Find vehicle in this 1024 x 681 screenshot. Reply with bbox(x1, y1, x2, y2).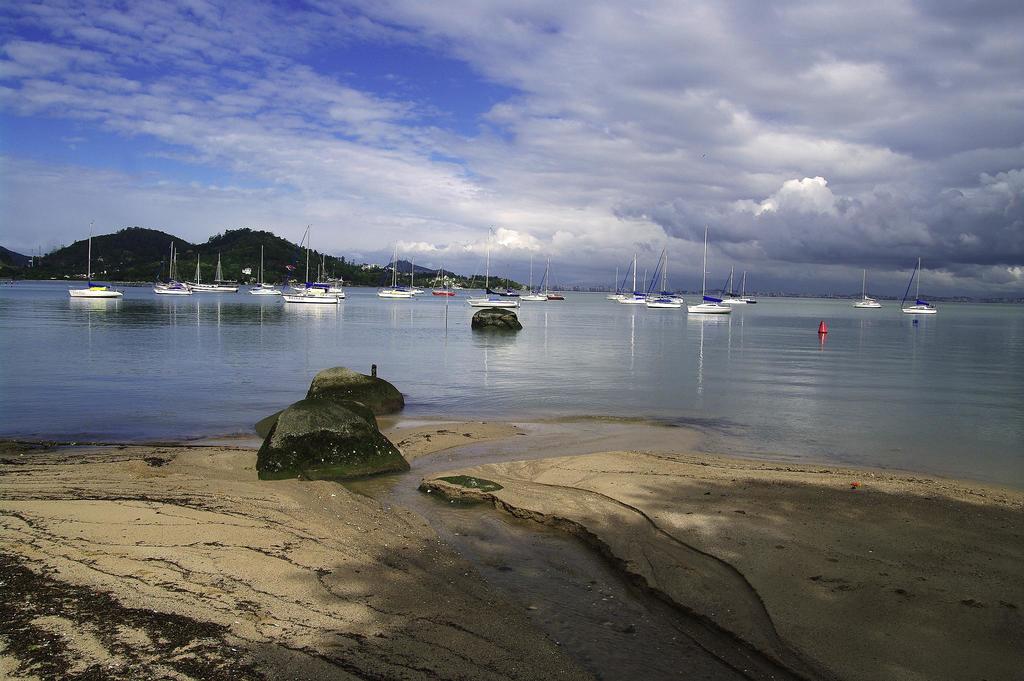
bbox(68, 225, 126, 301).
